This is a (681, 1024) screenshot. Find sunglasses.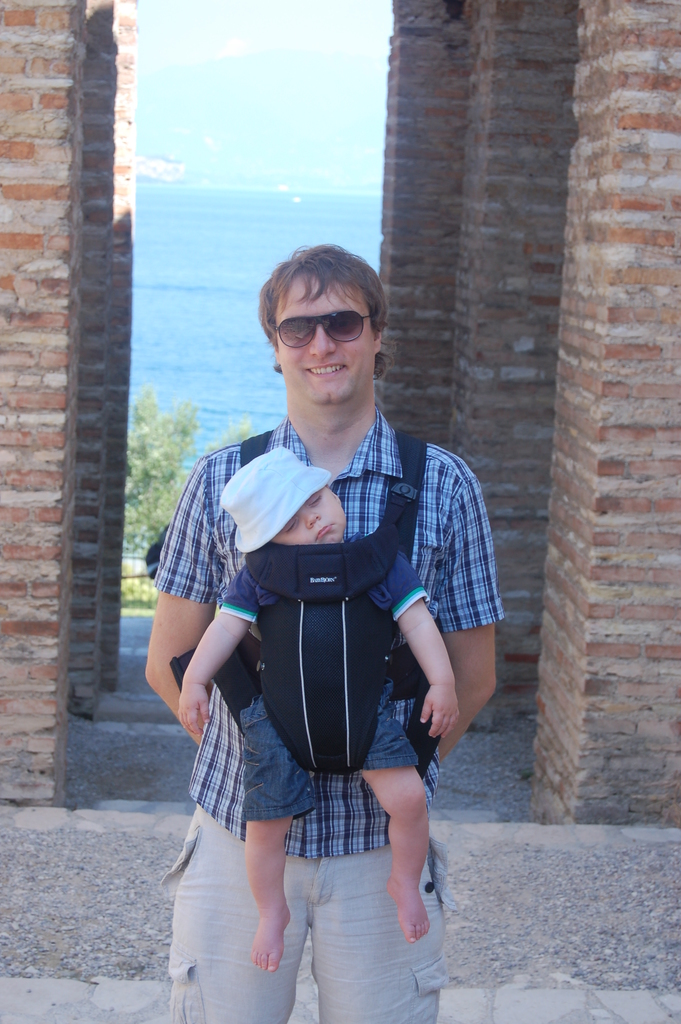
Bounding box: <region>267, 310, 375, 350</region>.
